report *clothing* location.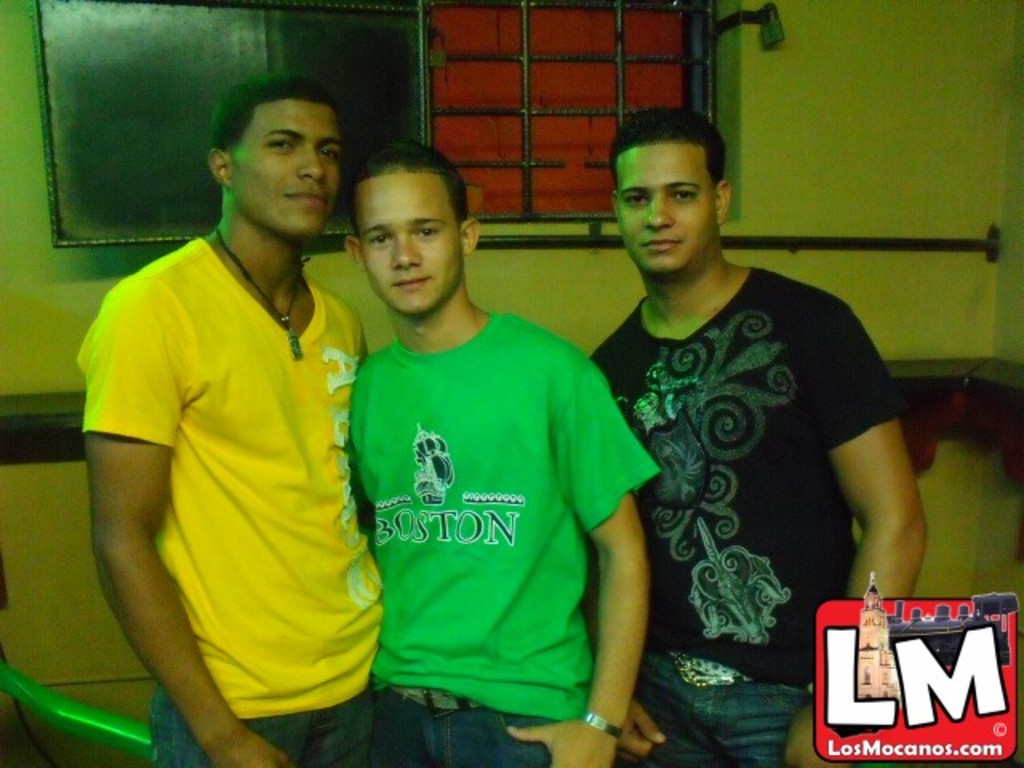
Report: left=67, top=229, right=390, bottom=766.
